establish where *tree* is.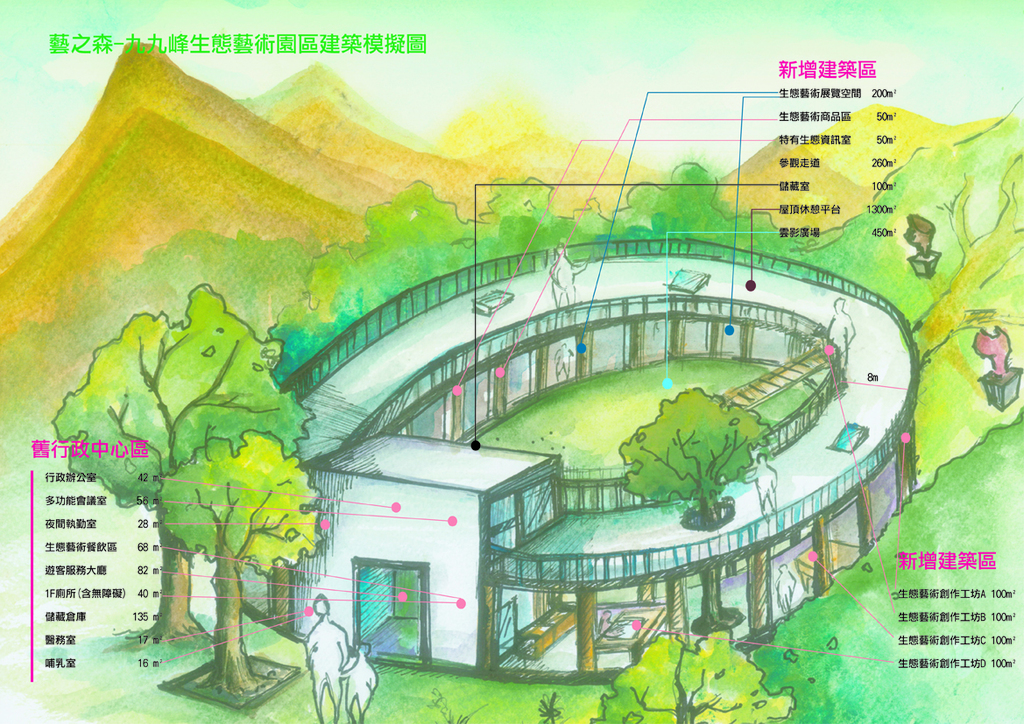
Established at locate(590, 631, 789, 723).
